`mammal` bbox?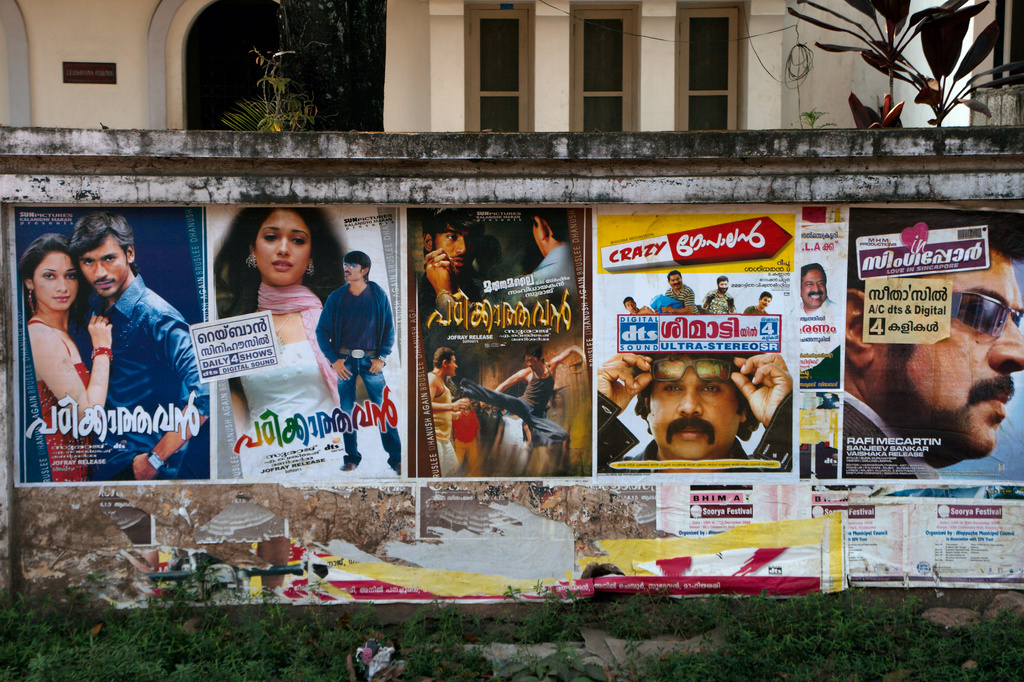
[left=615, top=354, right=784, bottom=483]
